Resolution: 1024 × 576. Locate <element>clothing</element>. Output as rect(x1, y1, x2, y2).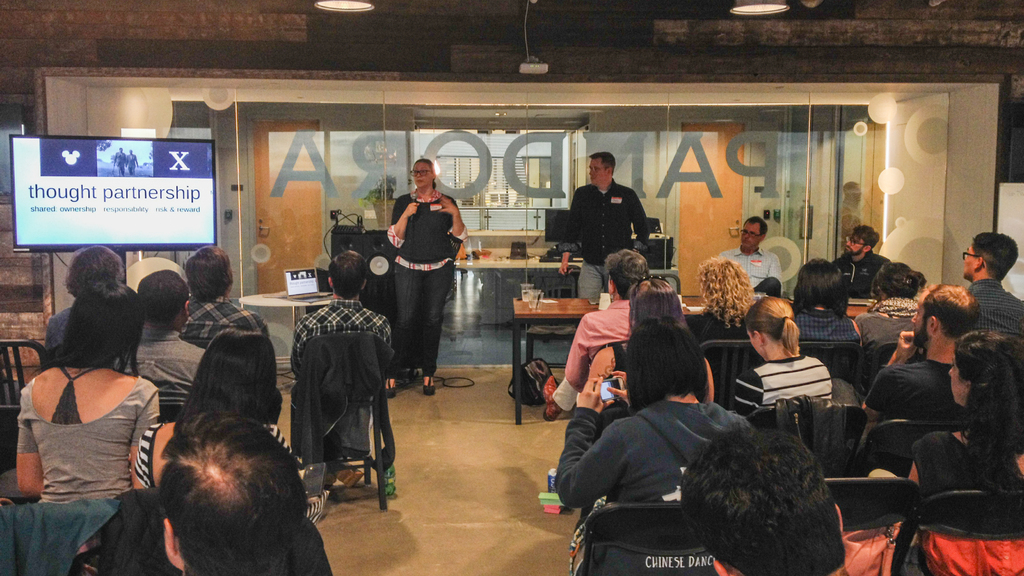
rect(552, 301, 628, 413).
